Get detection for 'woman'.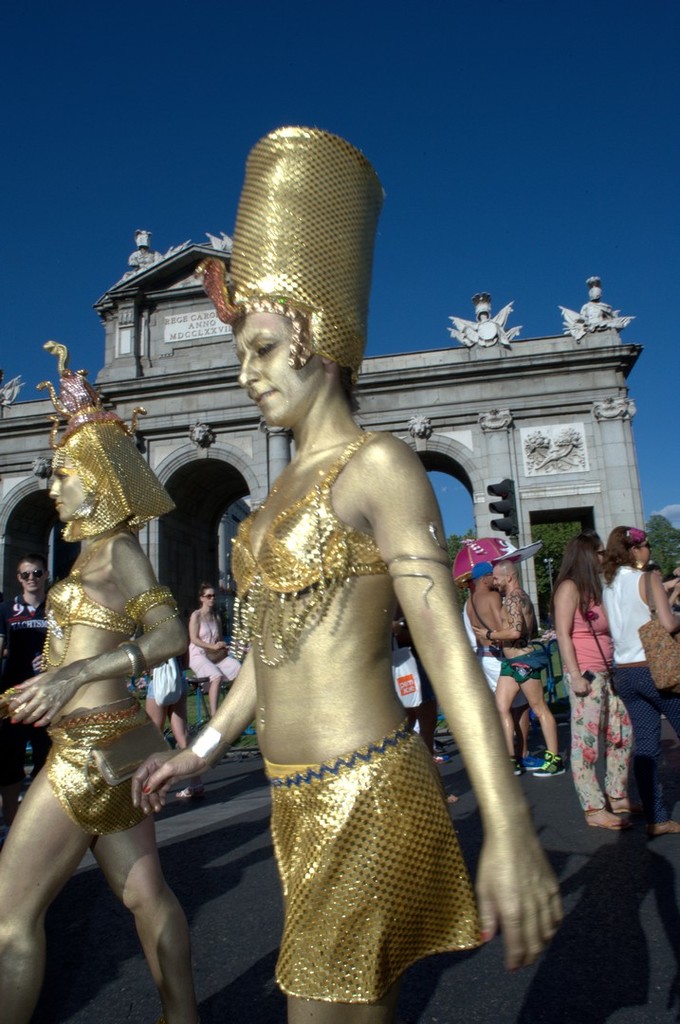
Detection: box=[0, 342, 209, 1023].
